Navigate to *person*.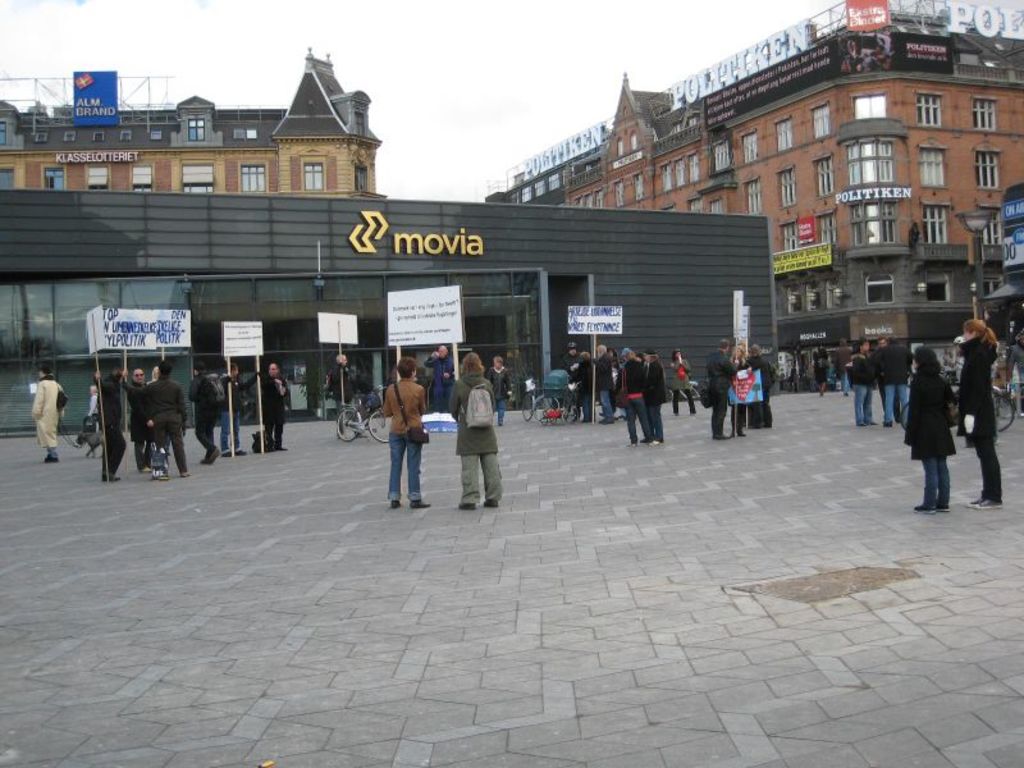
Navigation target: region(485, 358, 509, 411).
